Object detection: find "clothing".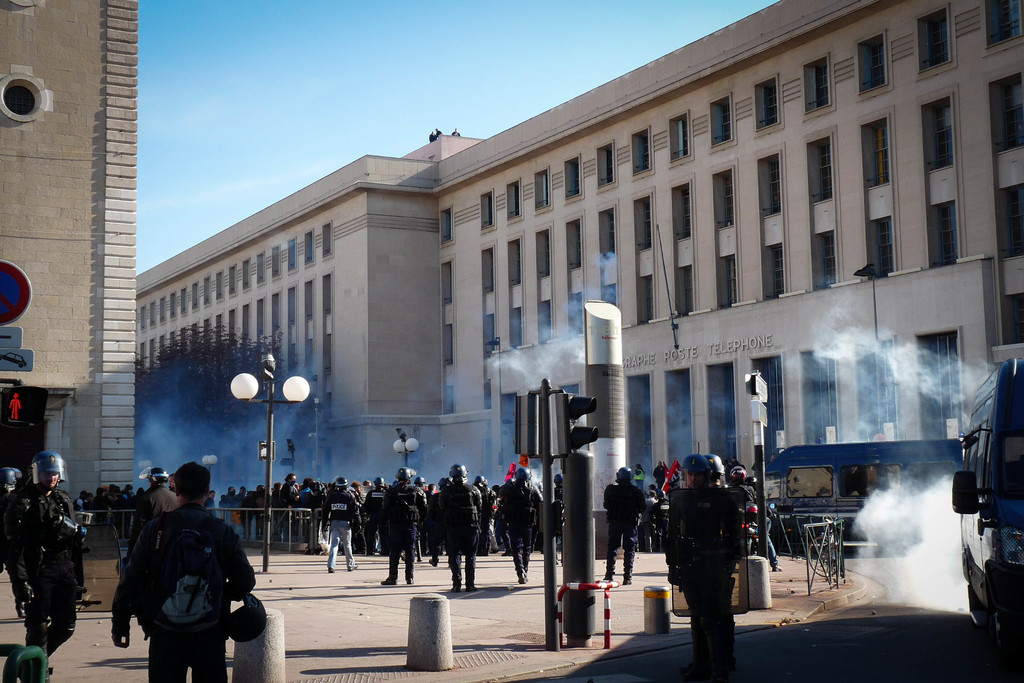
(499,480,541,579).
